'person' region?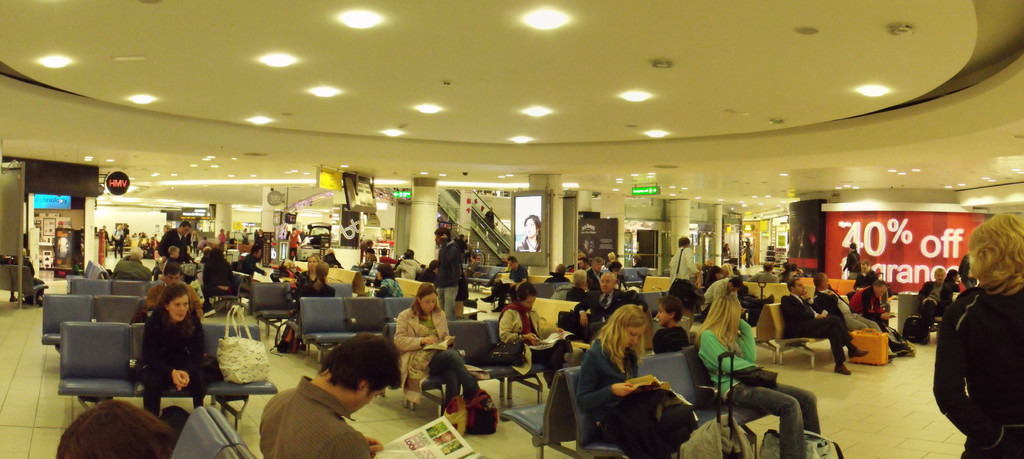
Rect(725, 262, 737, 276)
